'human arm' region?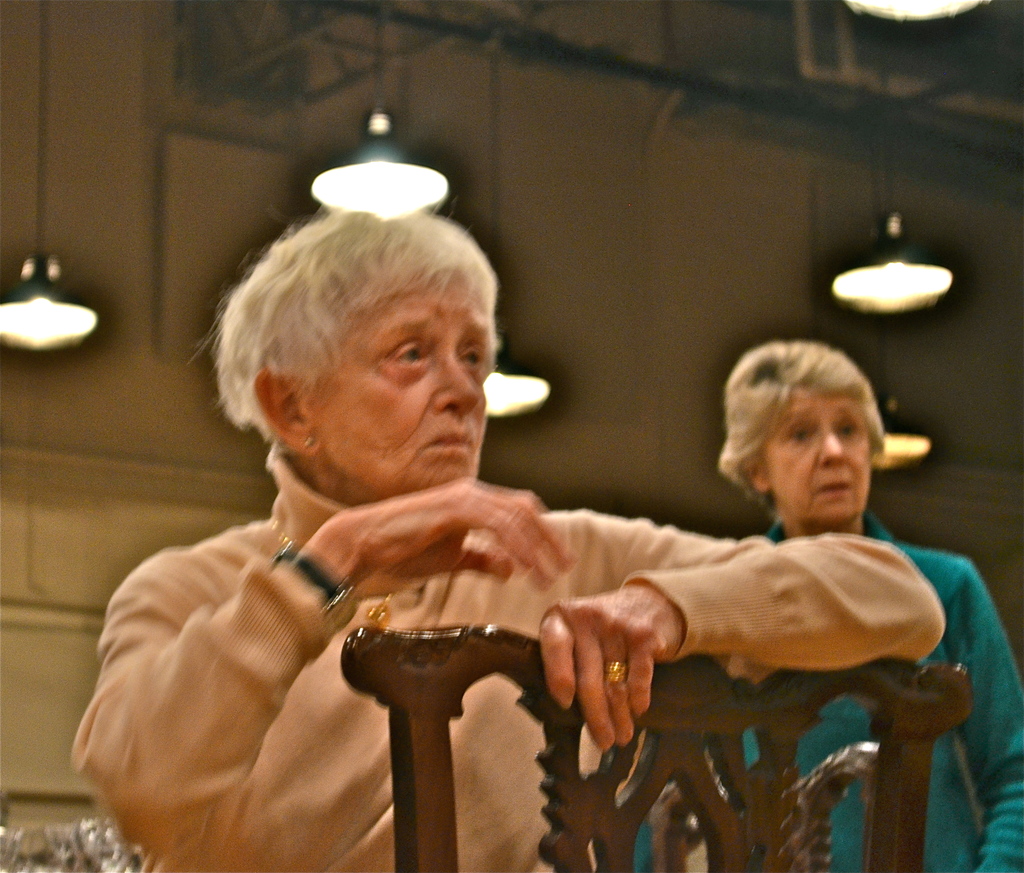
[543,509,947,754]
